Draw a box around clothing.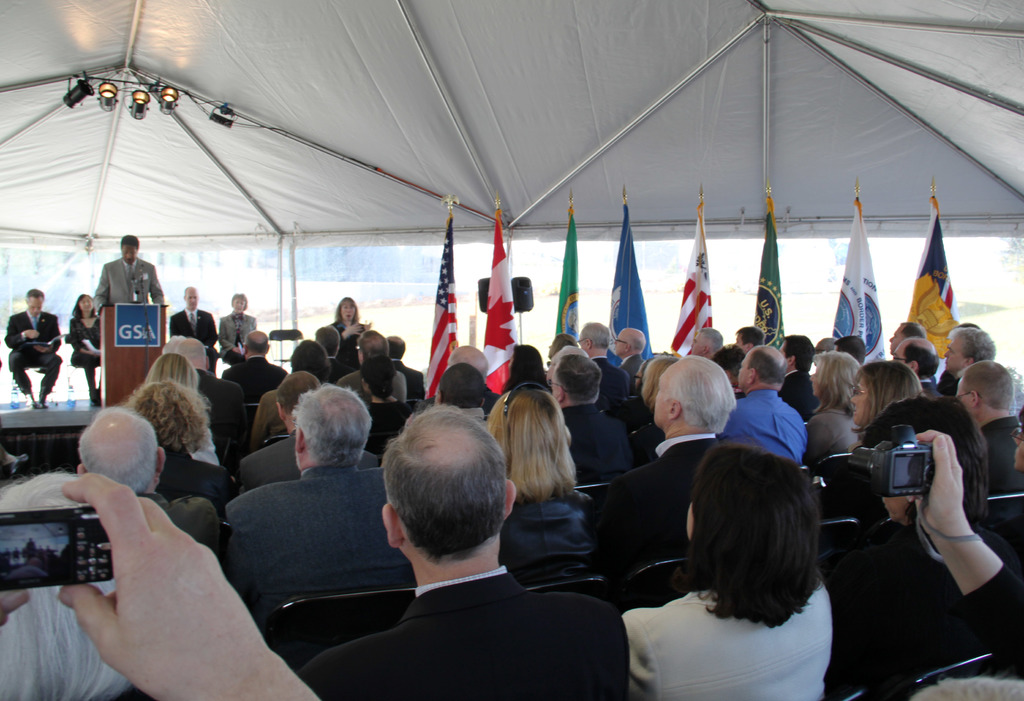
{"x1": 2, "y1": 302, "x2": 65, "y2": 399}.
